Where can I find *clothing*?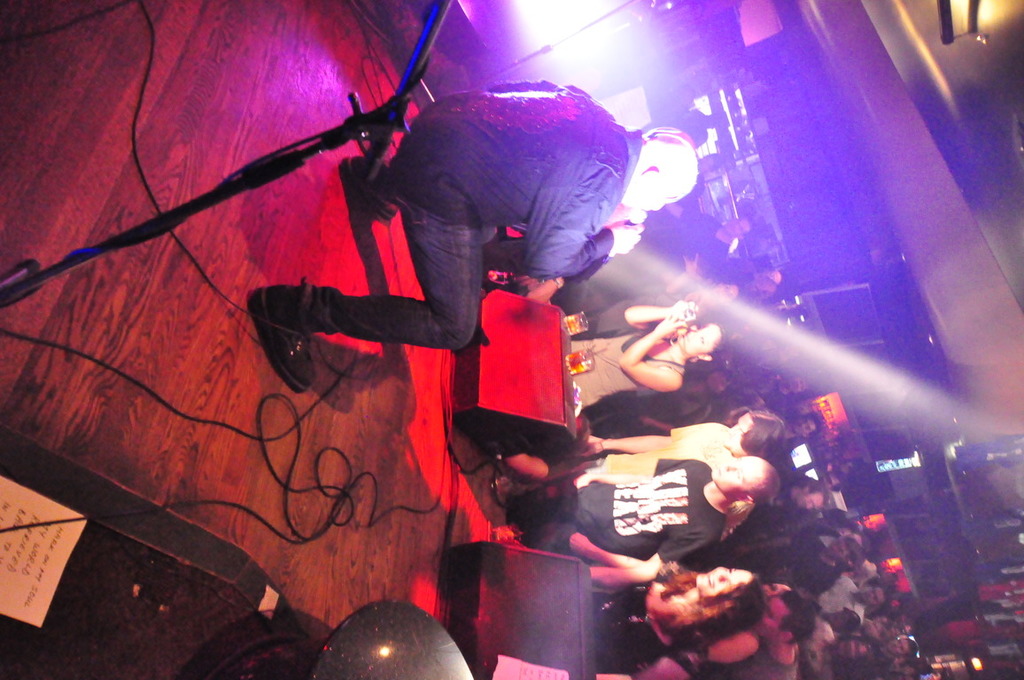
You can find it at <bbox>295, 135, 646, 346</bbox>.
